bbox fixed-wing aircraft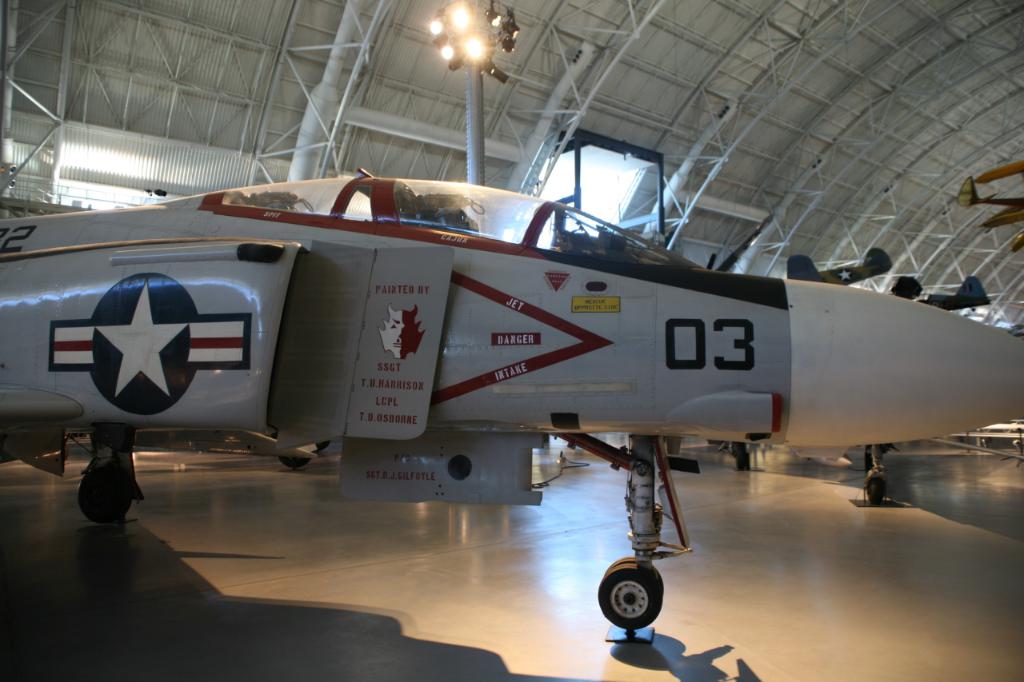
x1=956, y1=160, x2=1023, y2=253
